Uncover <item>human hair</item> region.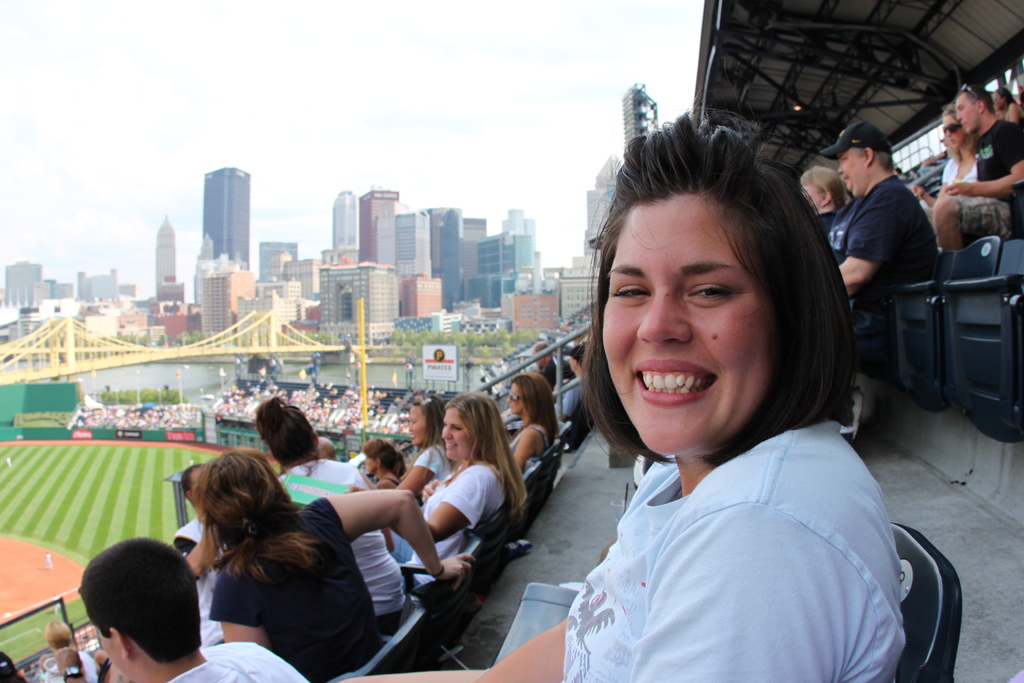
Uncovered: region(364, 440, 413, 479).
